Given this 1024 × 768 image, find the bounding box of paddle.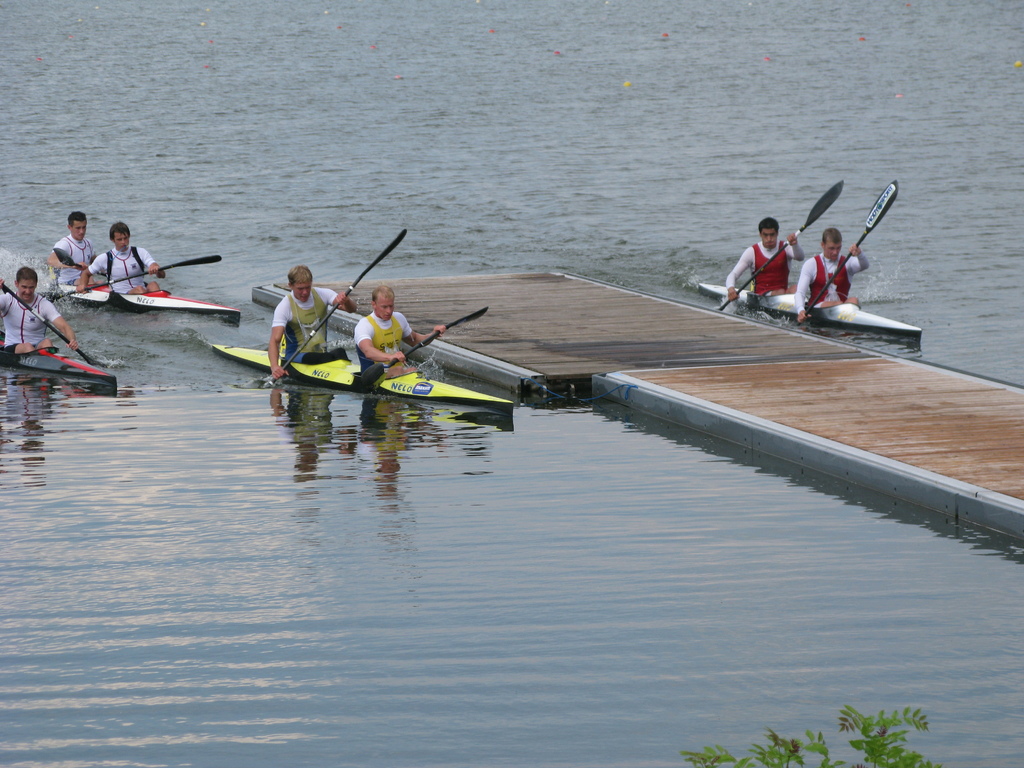
[left=0, top=274, right=109, bottom=379].
